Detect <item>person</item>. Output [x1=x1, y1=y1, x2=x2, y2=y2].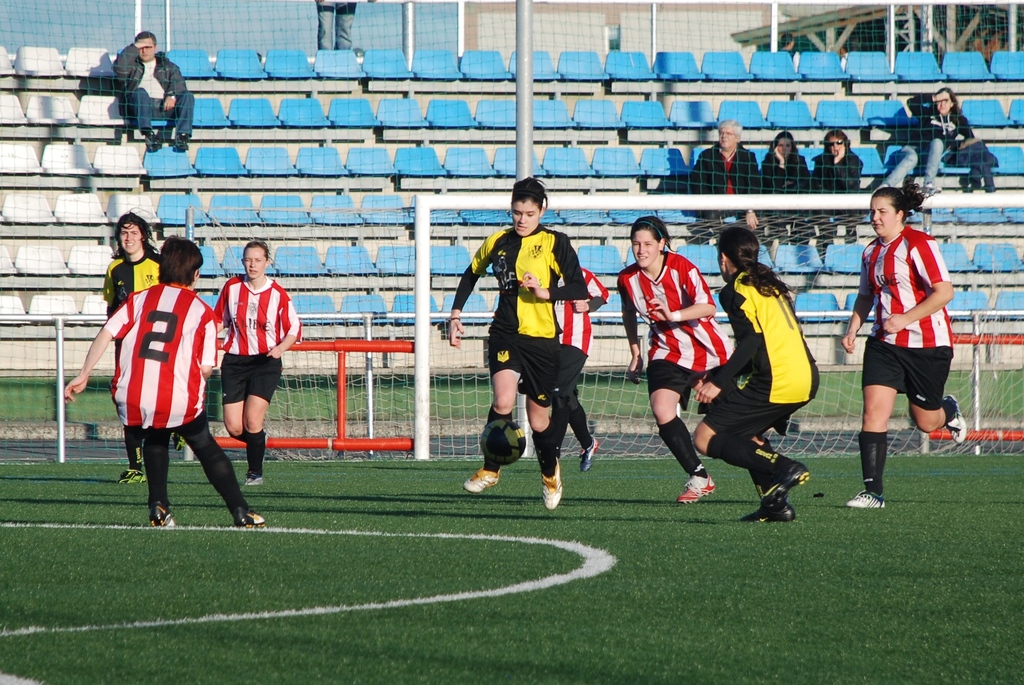
[x1=210, y1=239, x2=304, y2=483].
